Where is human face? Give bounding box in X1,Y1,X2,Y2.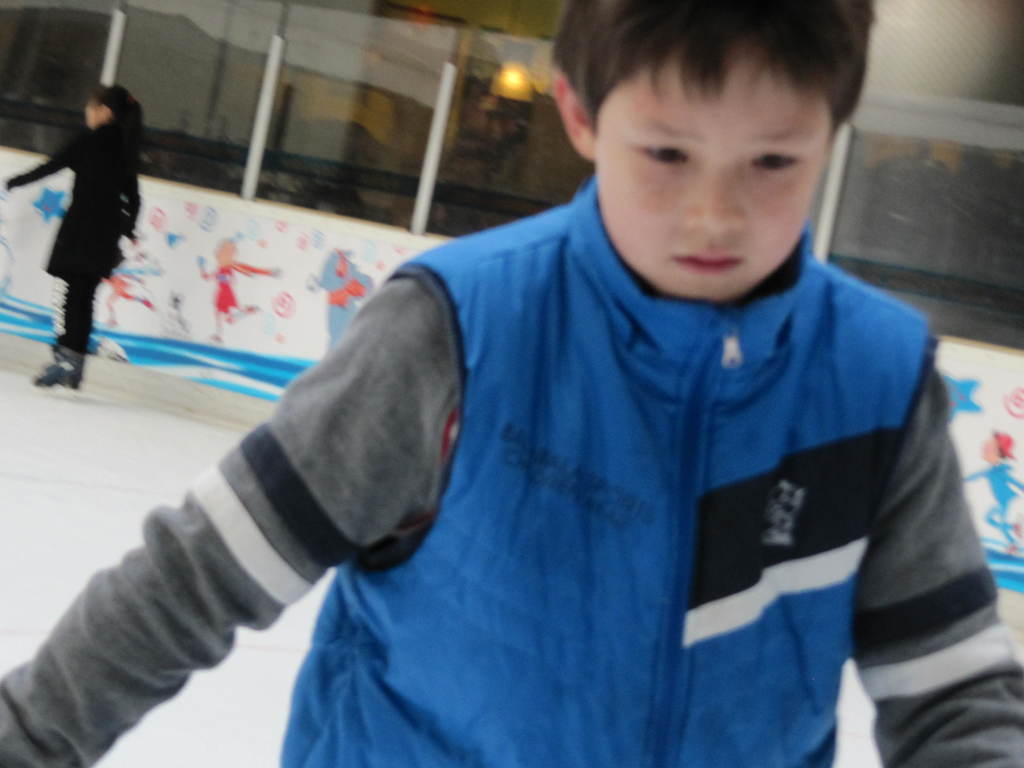
87,94,102,128.
